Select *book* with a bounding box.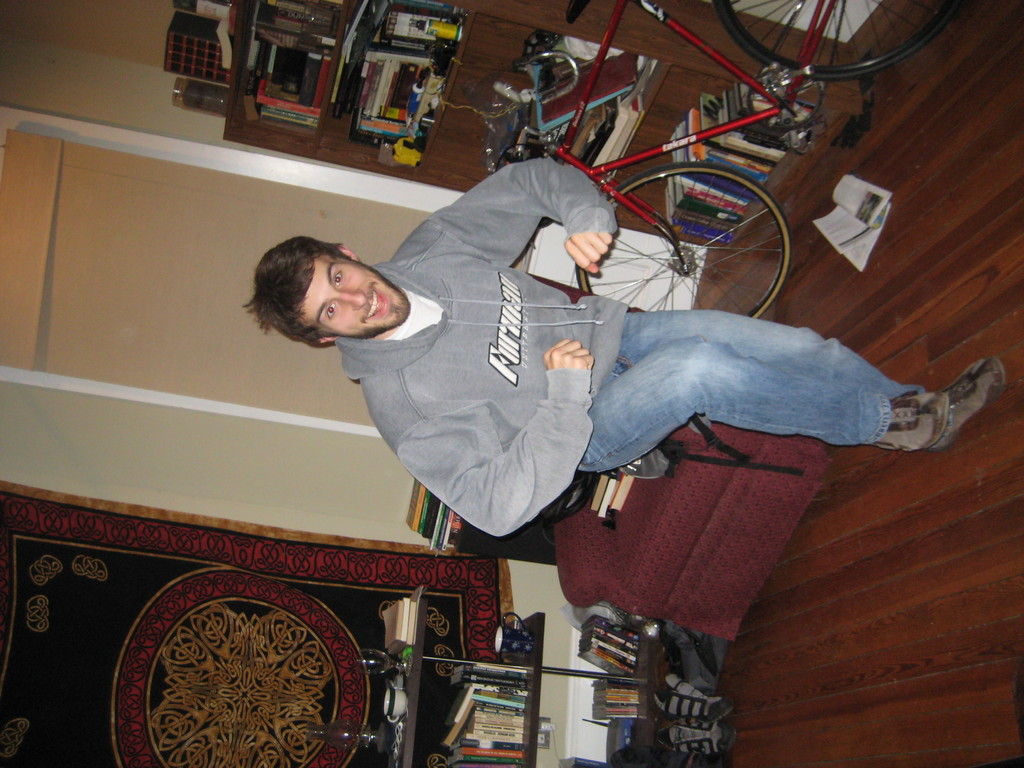
locate(390, 599, 408, 653).
